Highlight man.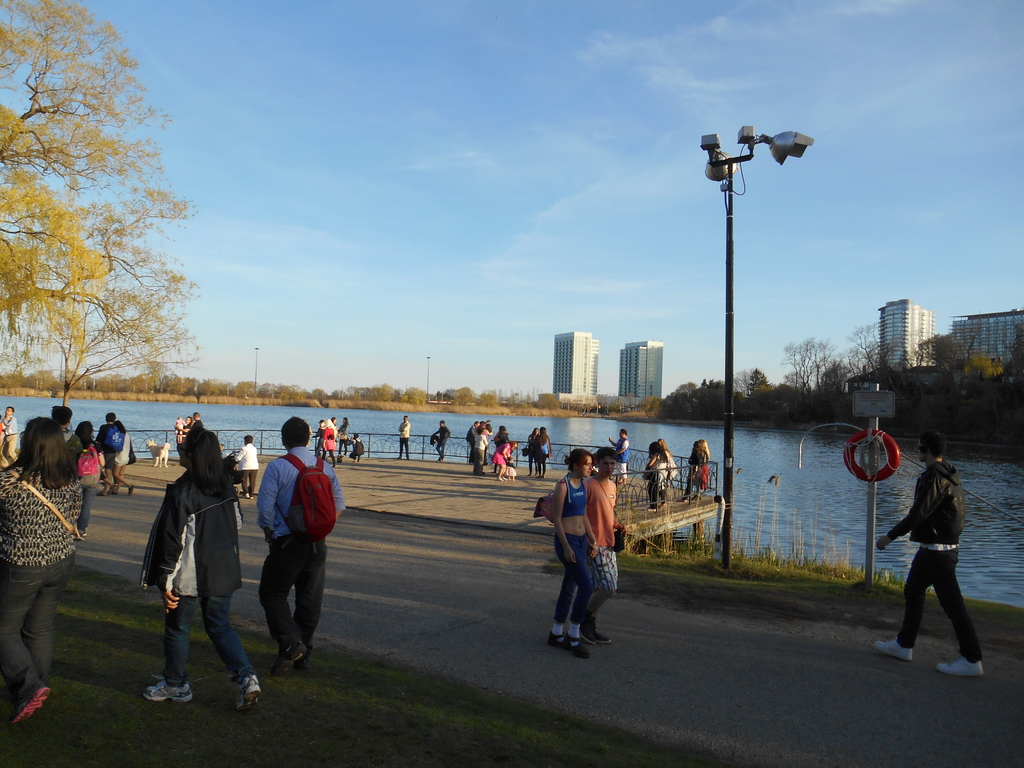
Highlighted region: [x1=396, y1=415, x2=410, y2=458].
